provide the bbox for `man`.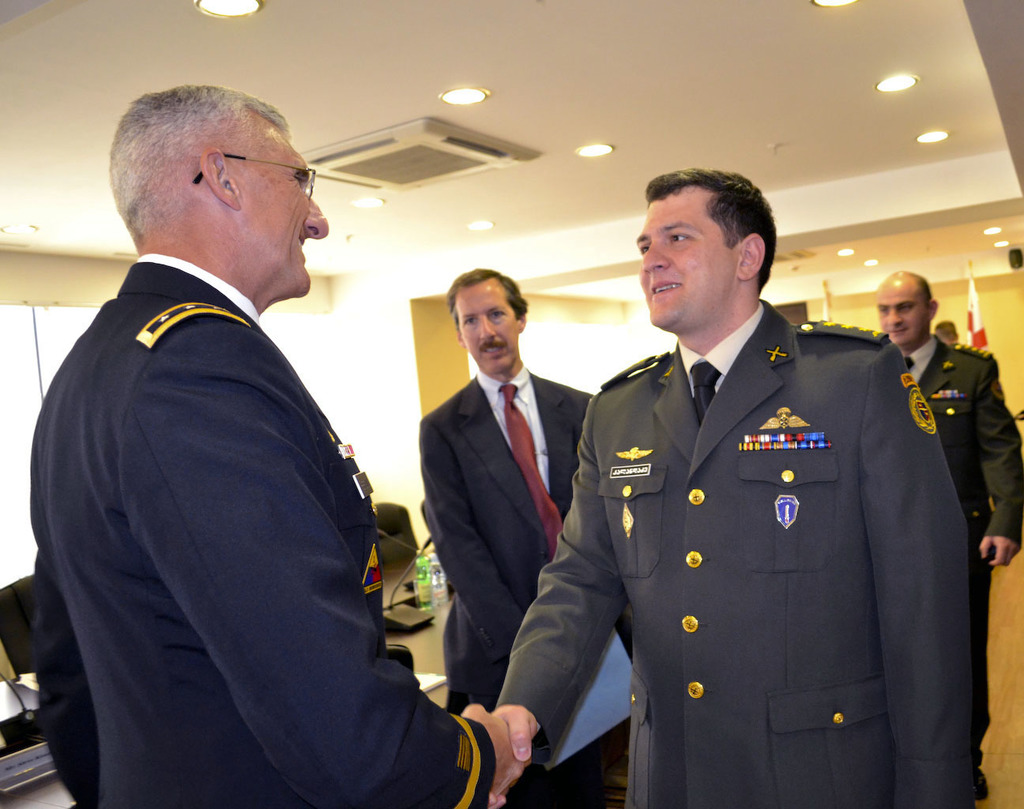
865:273:1023:807.
